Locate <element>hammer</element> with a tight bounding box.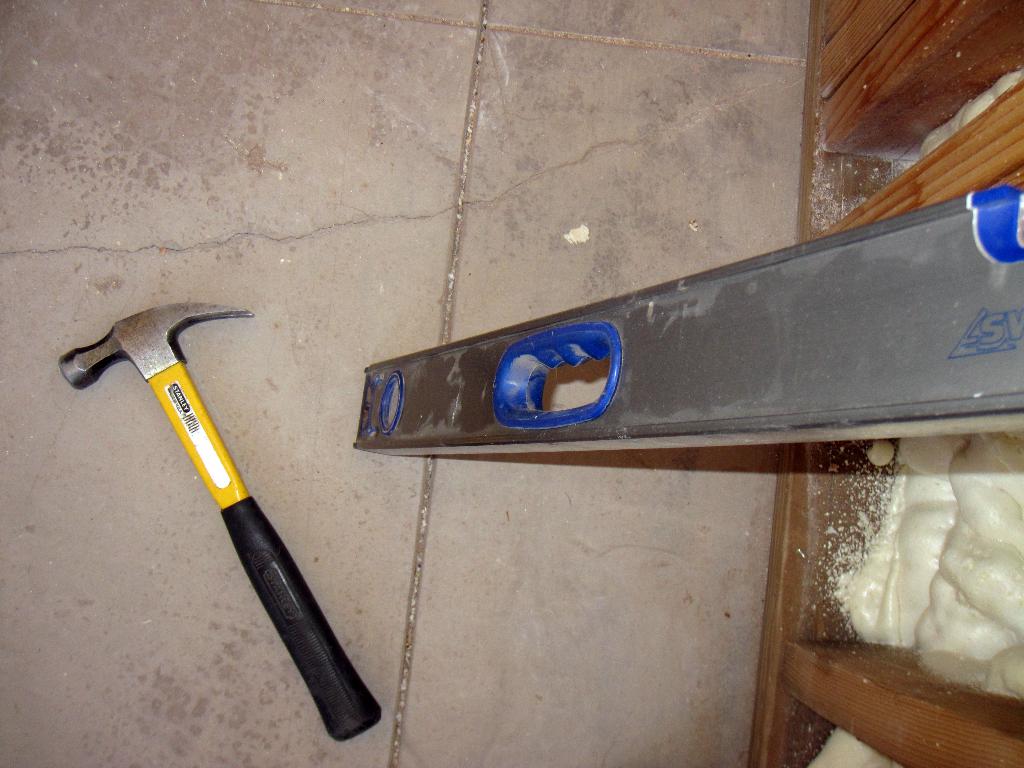
(60, 301, 384, 736).
